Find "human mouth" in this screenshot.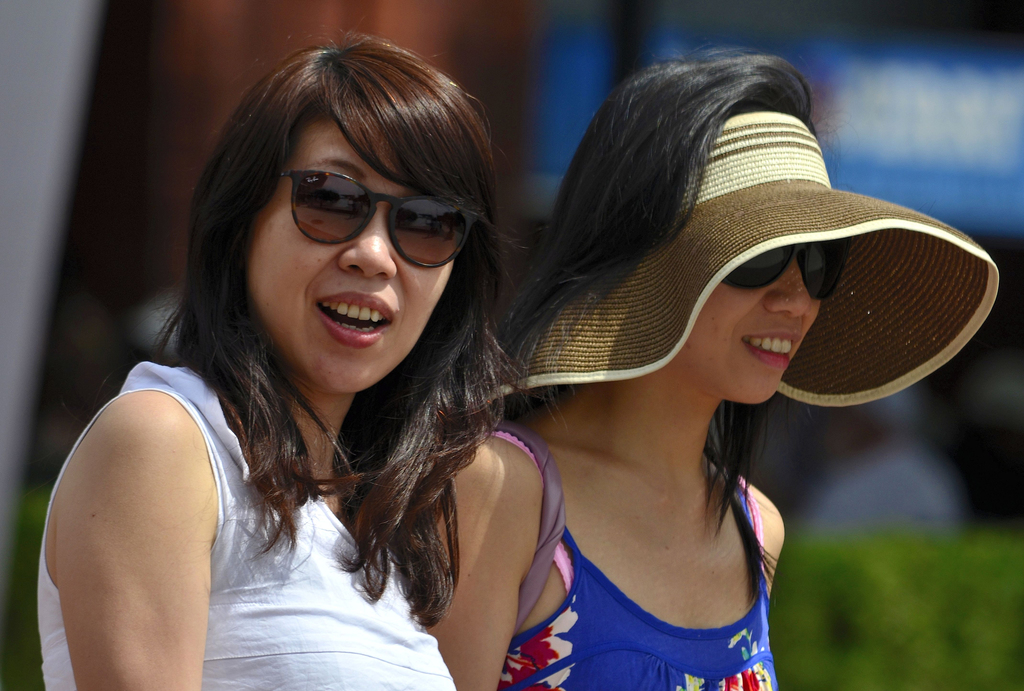
The bounding box for "human mouth" is 316,290,392,338.
